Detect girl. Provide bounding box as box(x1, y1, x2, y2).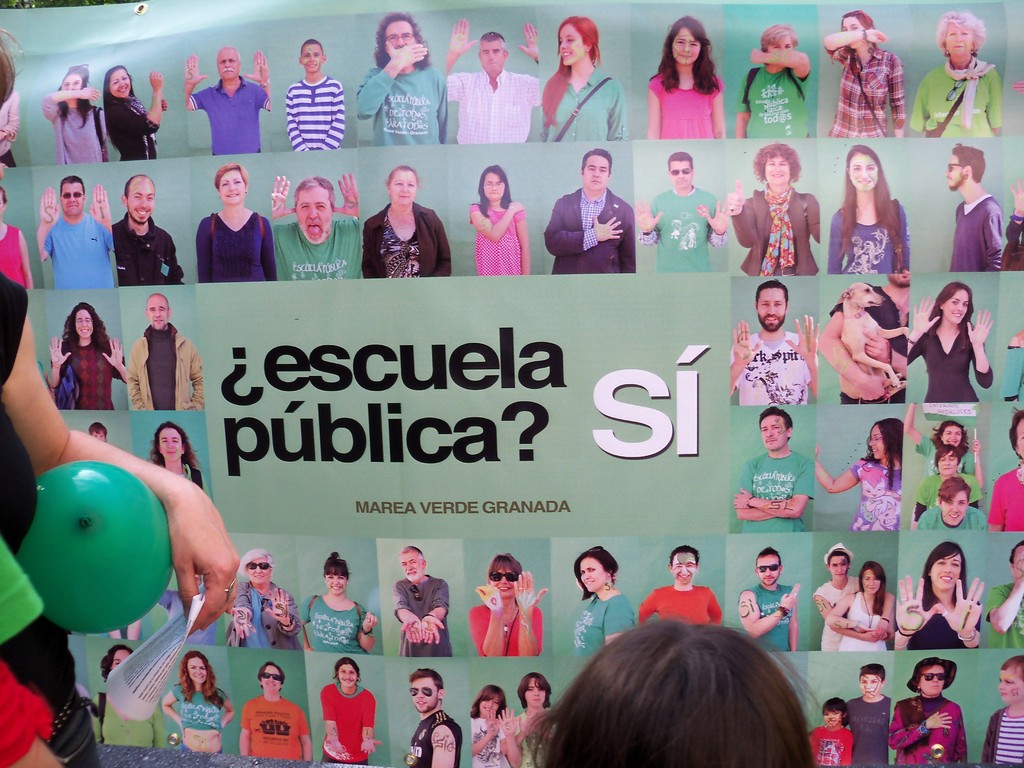
box(897, 541, 980, 651).
